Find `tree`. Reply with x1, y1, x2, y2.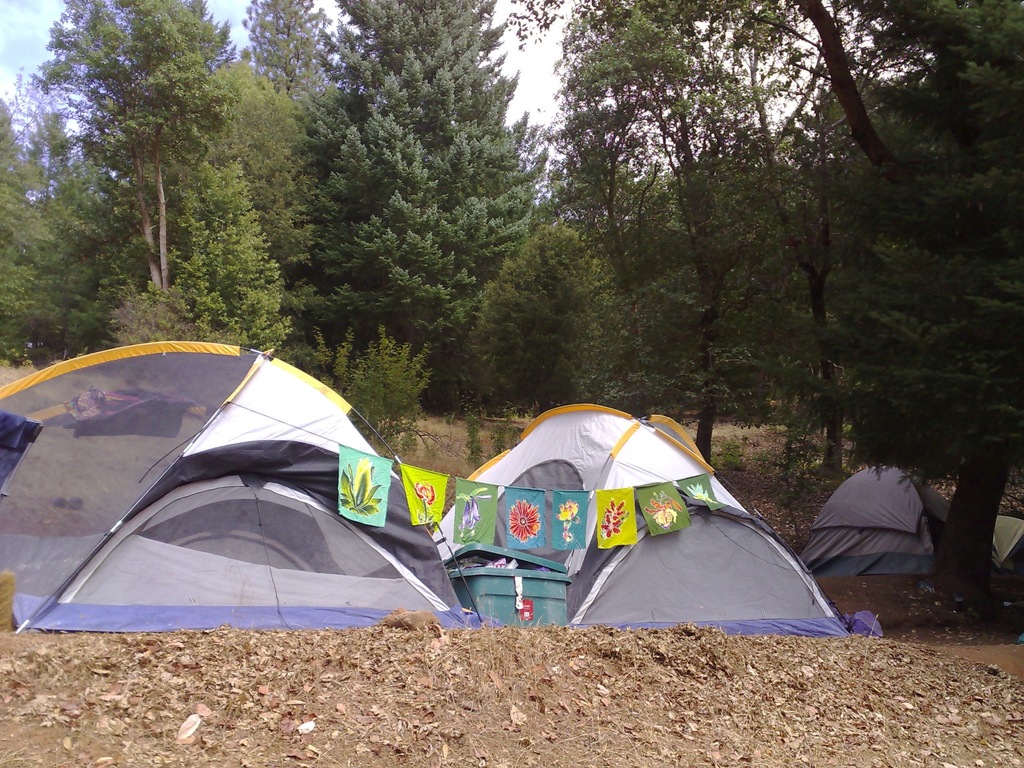
456, 186, 660, 442.
